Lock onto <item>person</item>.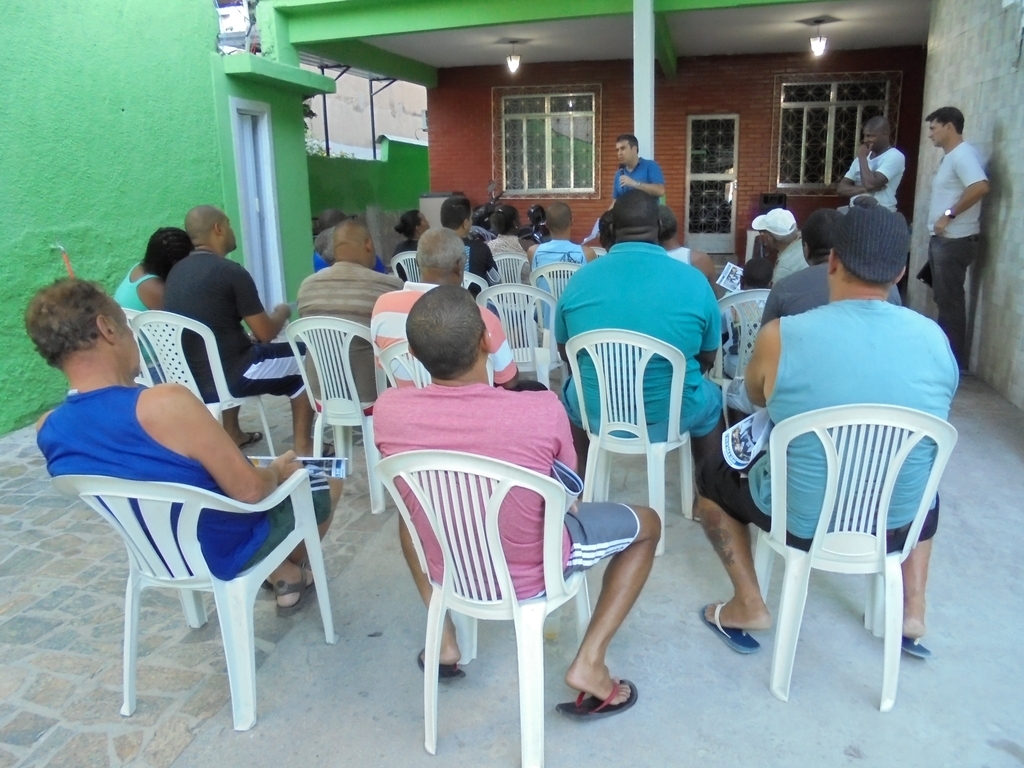
Locked: 917/89/1007/348.
